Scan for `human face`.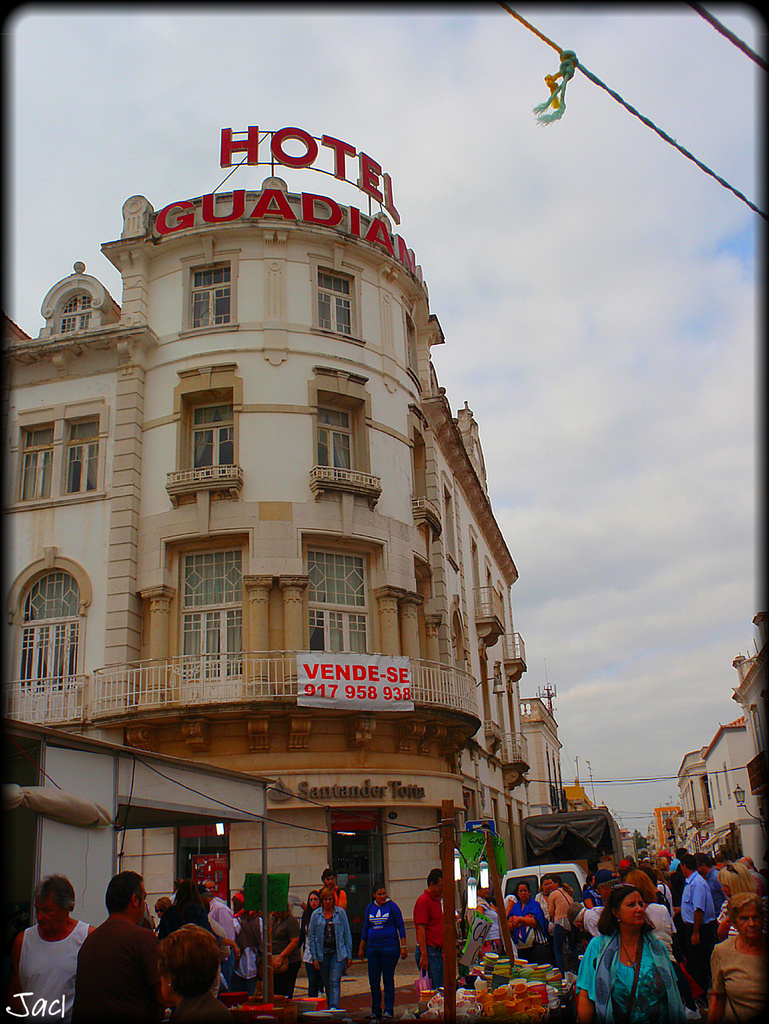
Scan result: [35, 897, 65, 930].
